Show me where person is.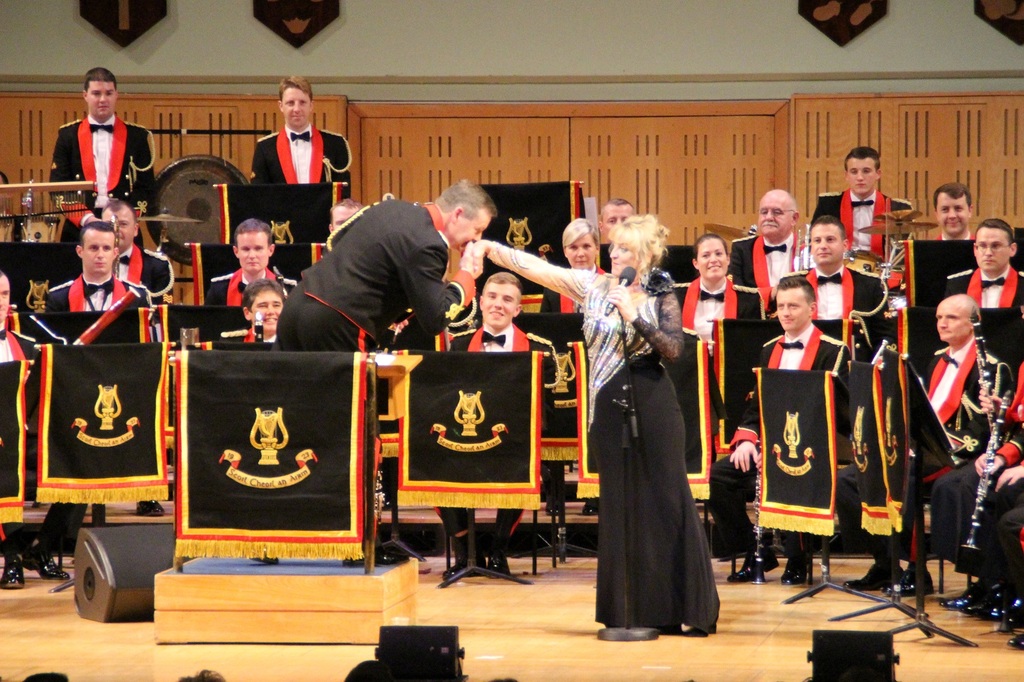
person is at box=[197, 218, 298, 346].
